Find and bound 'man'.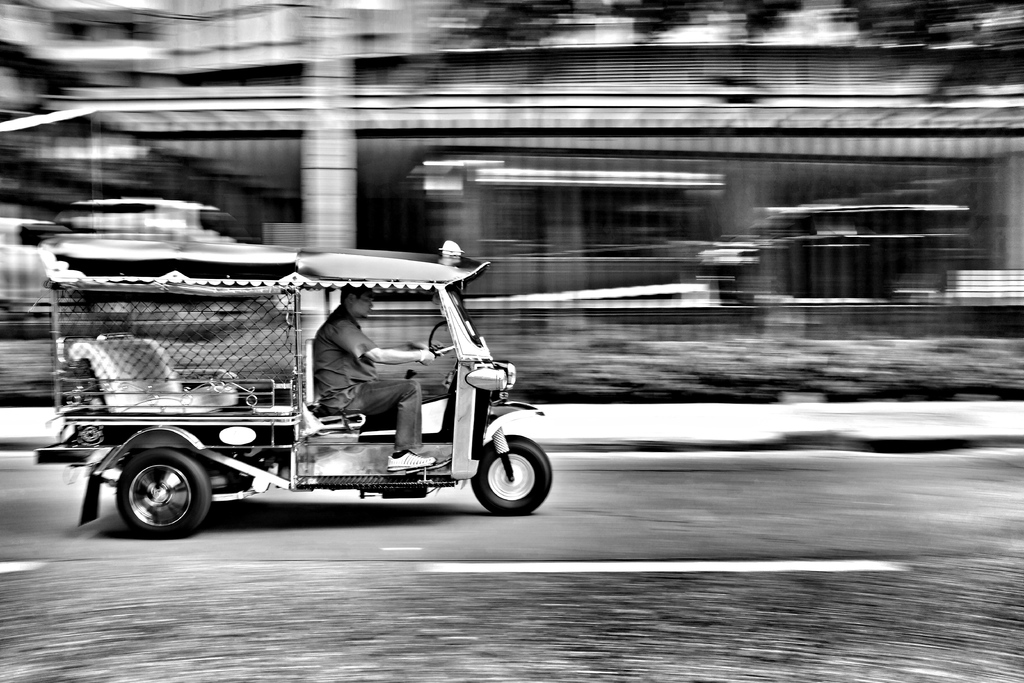
Bound: <box>314,288,435,468</box>.
